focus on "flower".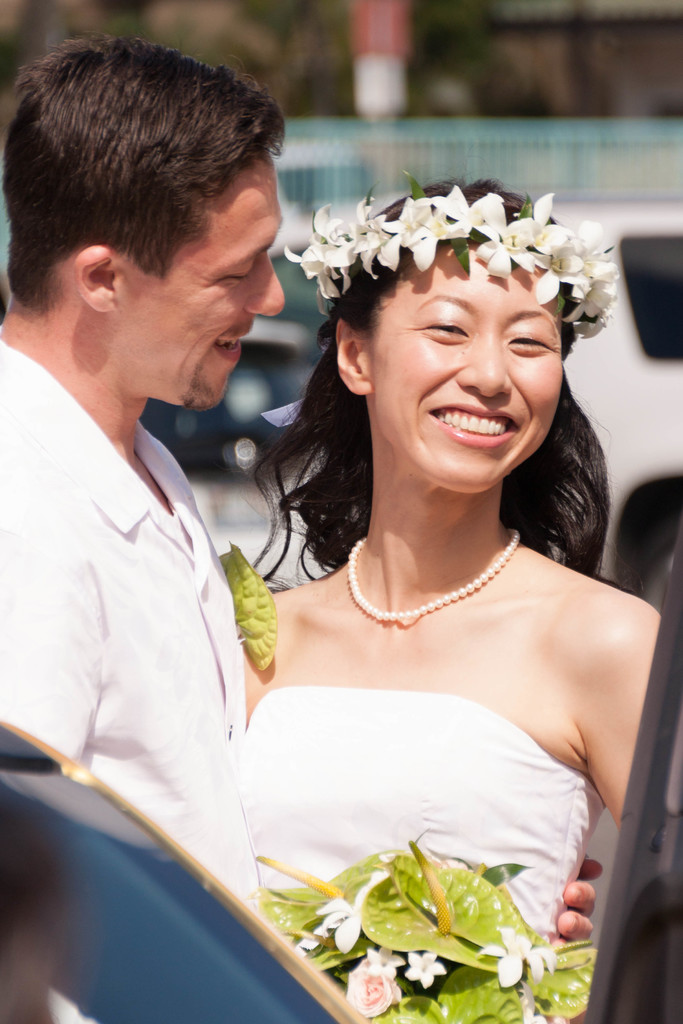
Focused at detection(461, 185, 550, 281).
